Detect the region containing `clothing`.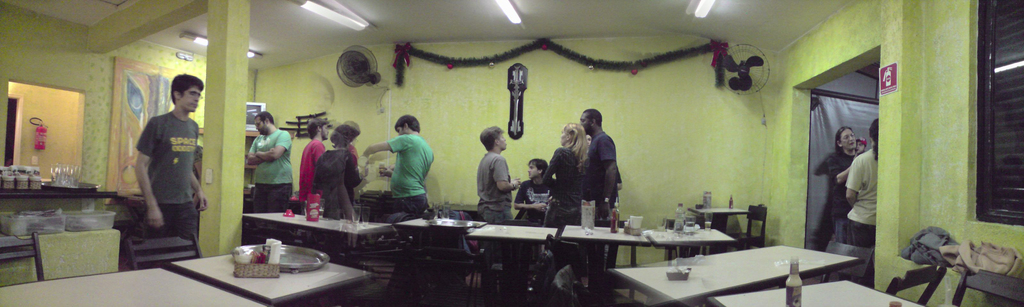
select_region(342, 141, 360, 201).
